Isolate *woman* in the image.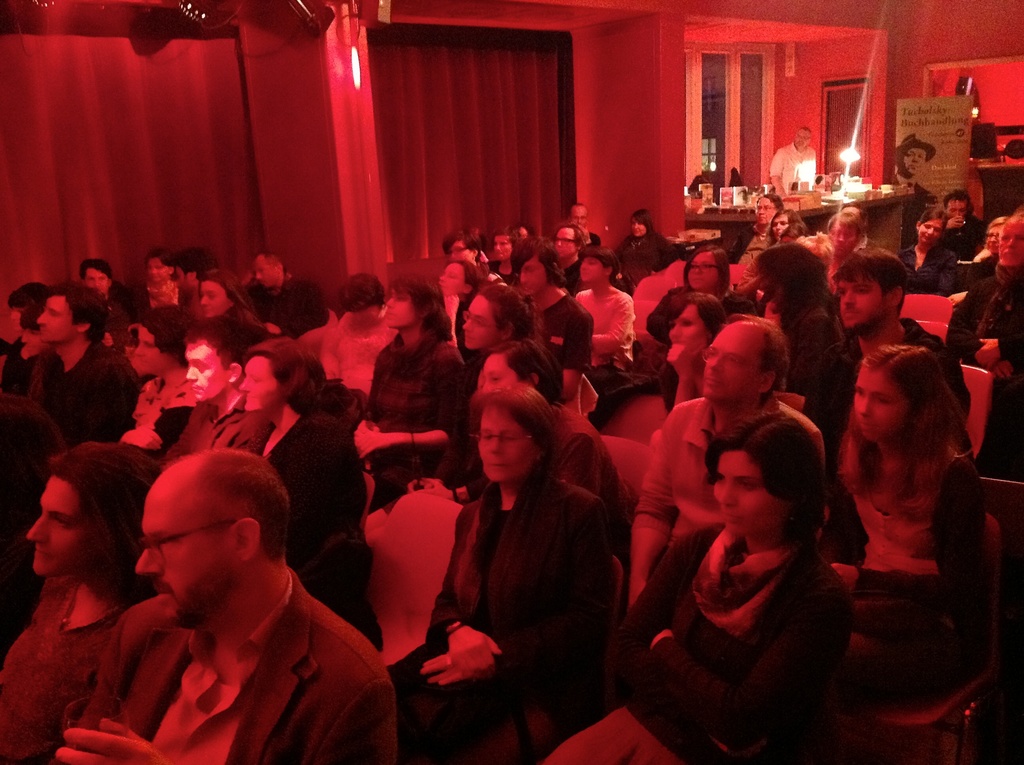
Isolated region: x1=117 y1=246 x2=187 y2=326.
